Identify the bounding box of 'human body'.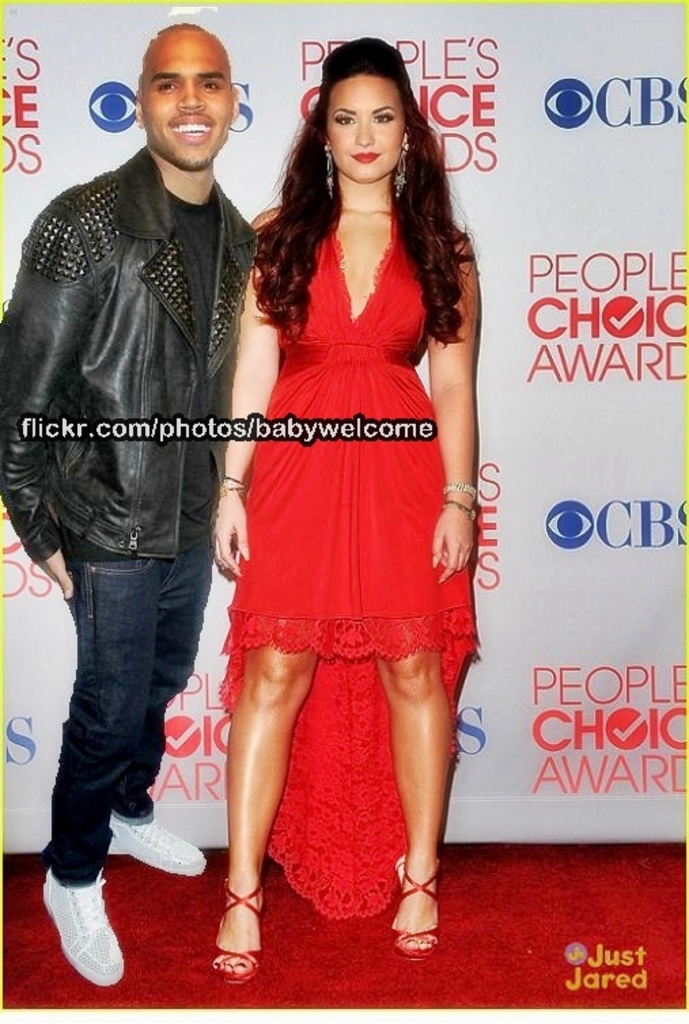
locate(0, 134, 262, 983).
